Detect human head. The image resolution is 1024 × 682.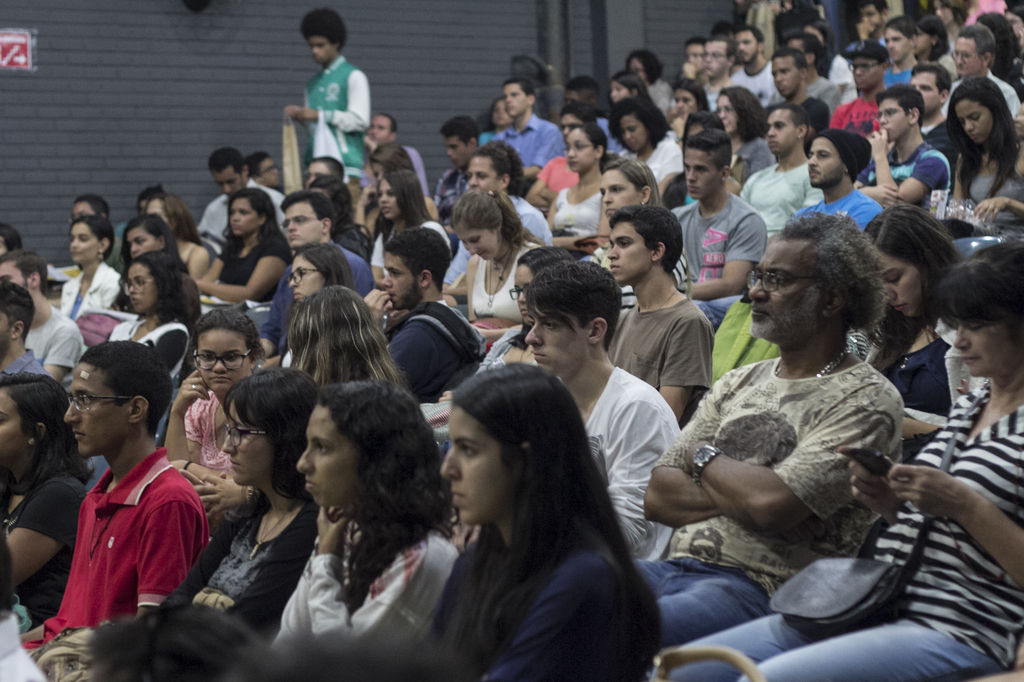
(left=737, top=28, right=766, bottom=67).
